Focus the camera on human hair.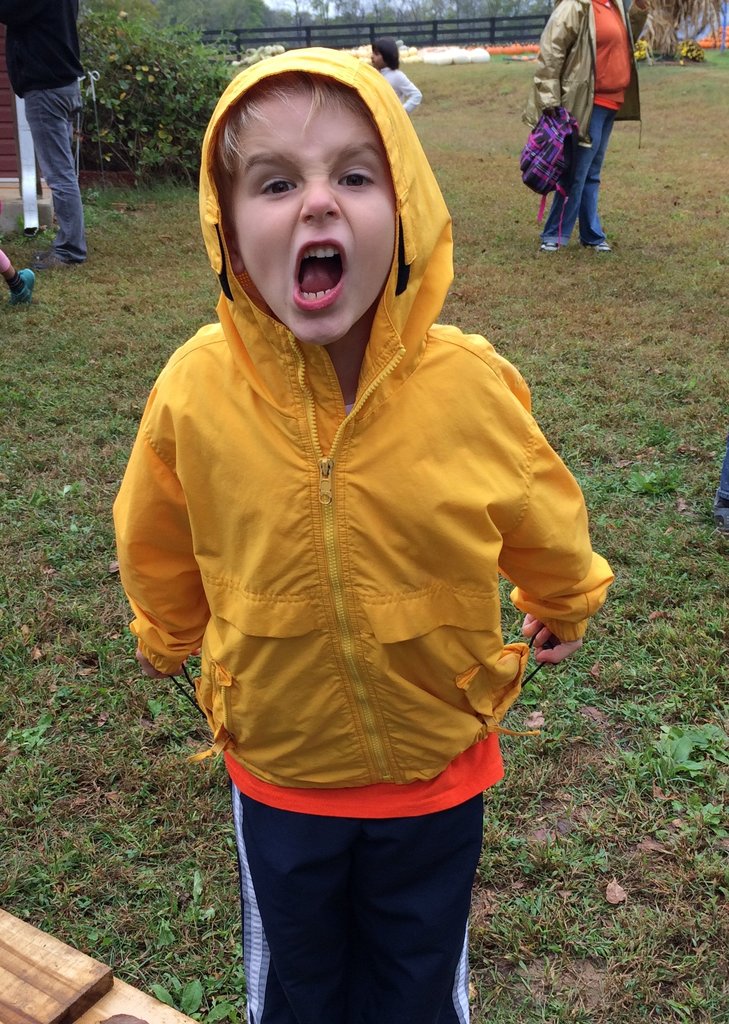
Focus region: bbox(208, 72, 370, 244).
